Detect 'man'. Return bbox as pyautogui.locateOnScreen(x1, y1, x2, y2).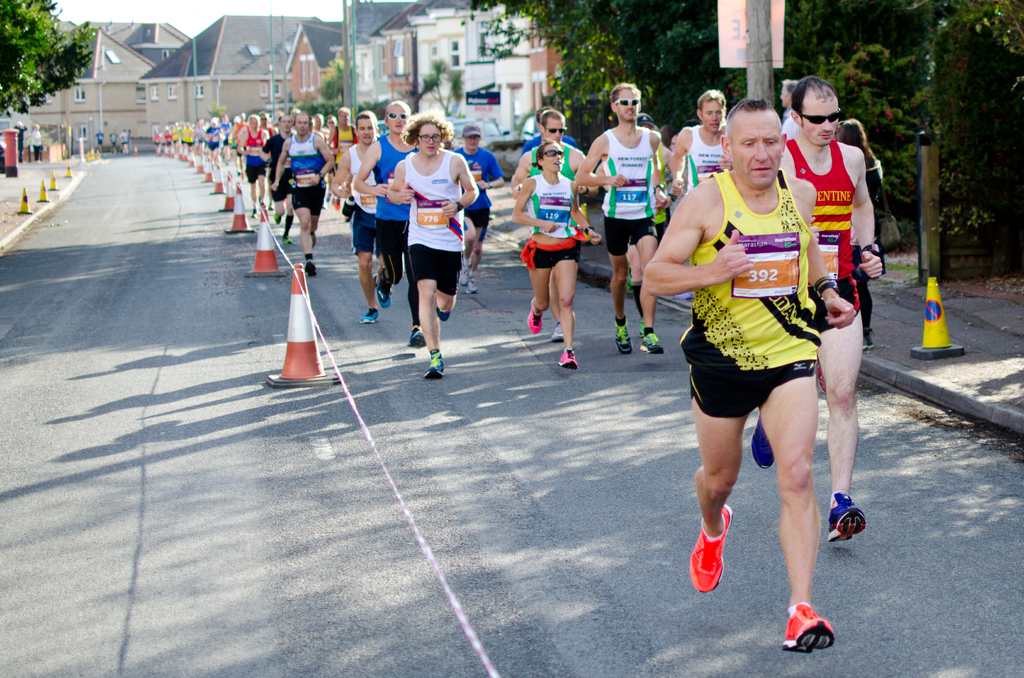
pyautogui.locateOnScreen(456, 125, 506, 291).
